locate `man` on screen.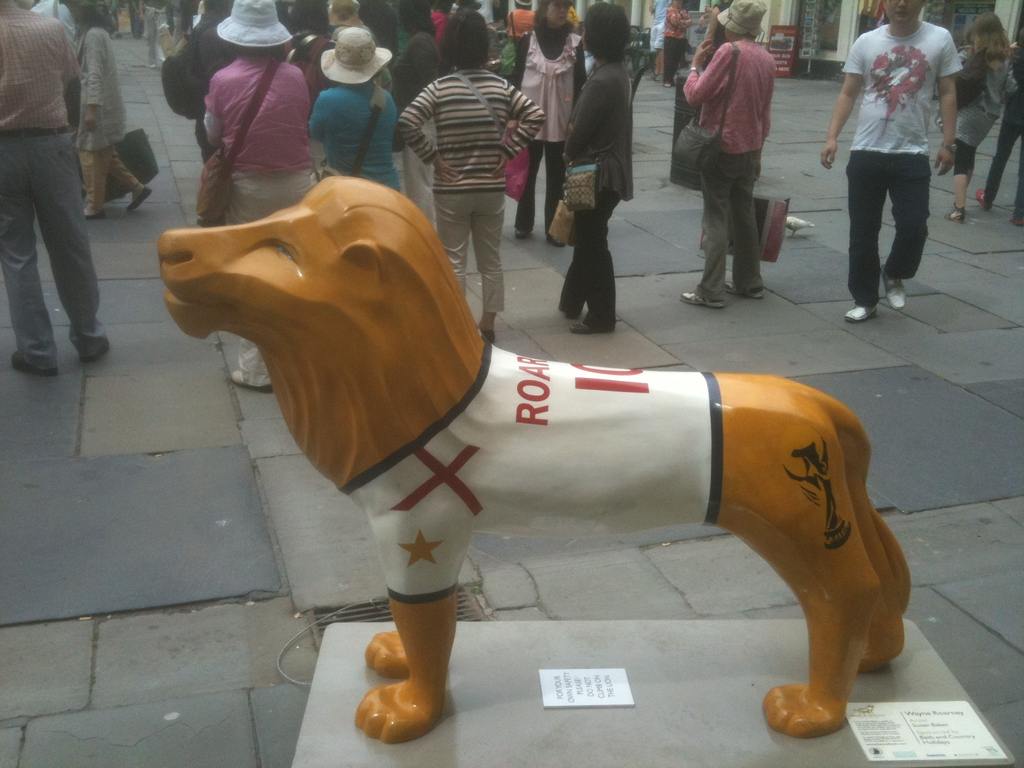
On screen at bbox=(833, 4, 959, 315).
